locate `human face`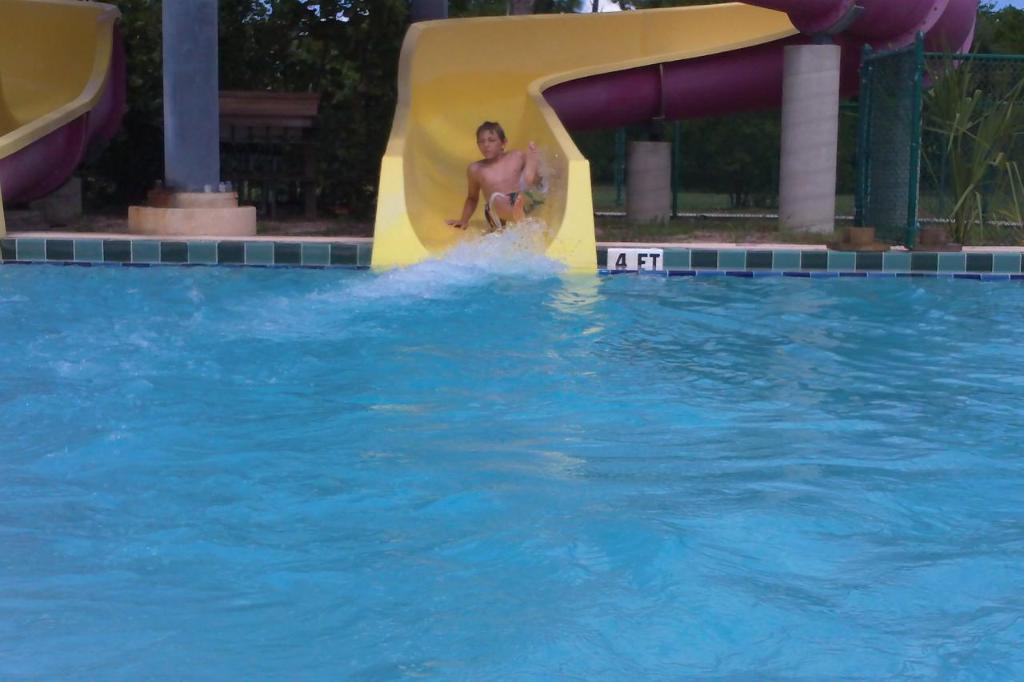
pyautogui.locateOnScreen(476, 126, 502, 158)
